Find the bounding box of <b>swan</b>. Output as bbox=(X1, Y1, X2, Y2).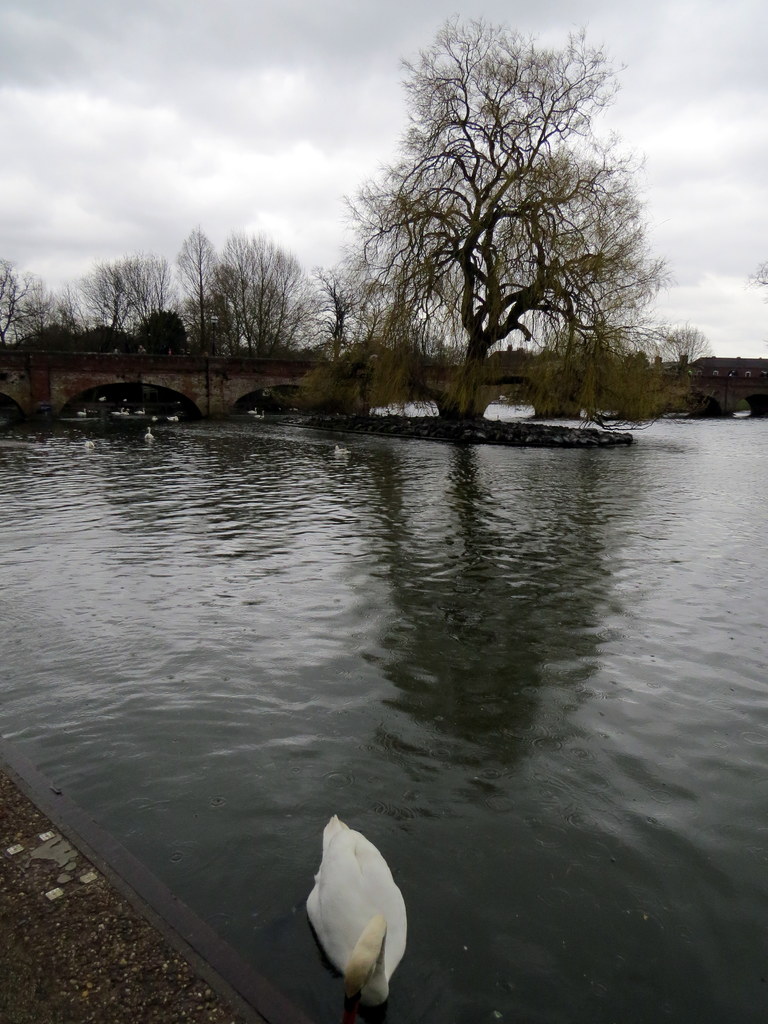
bbox=(305, 808, 410, 1009).
